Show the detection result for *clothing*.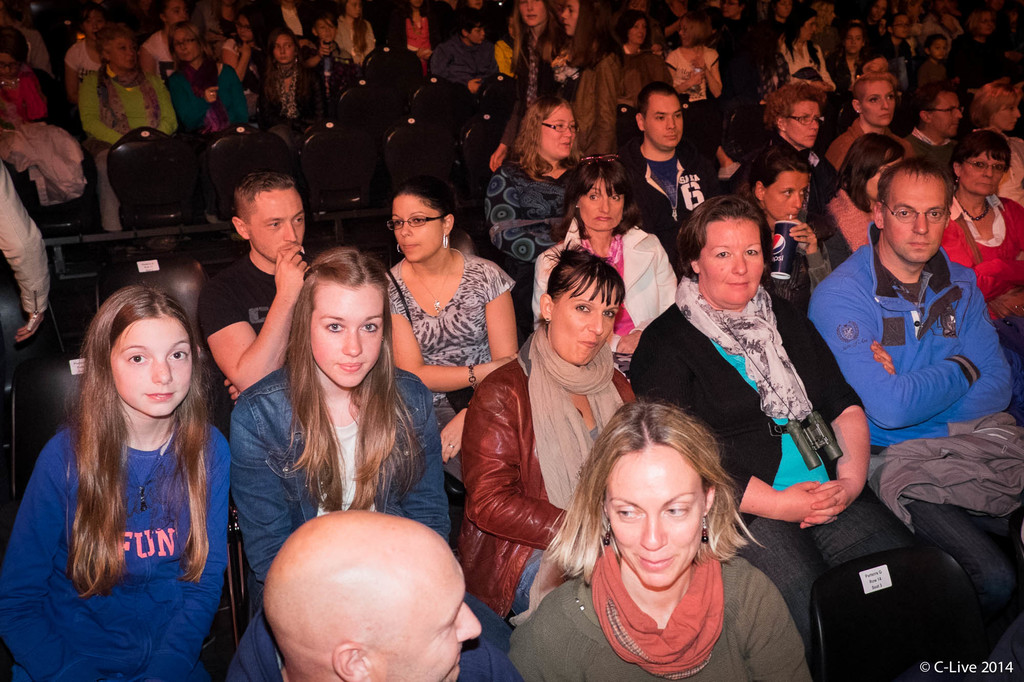
l=73, t=59, r=174, b=141.
